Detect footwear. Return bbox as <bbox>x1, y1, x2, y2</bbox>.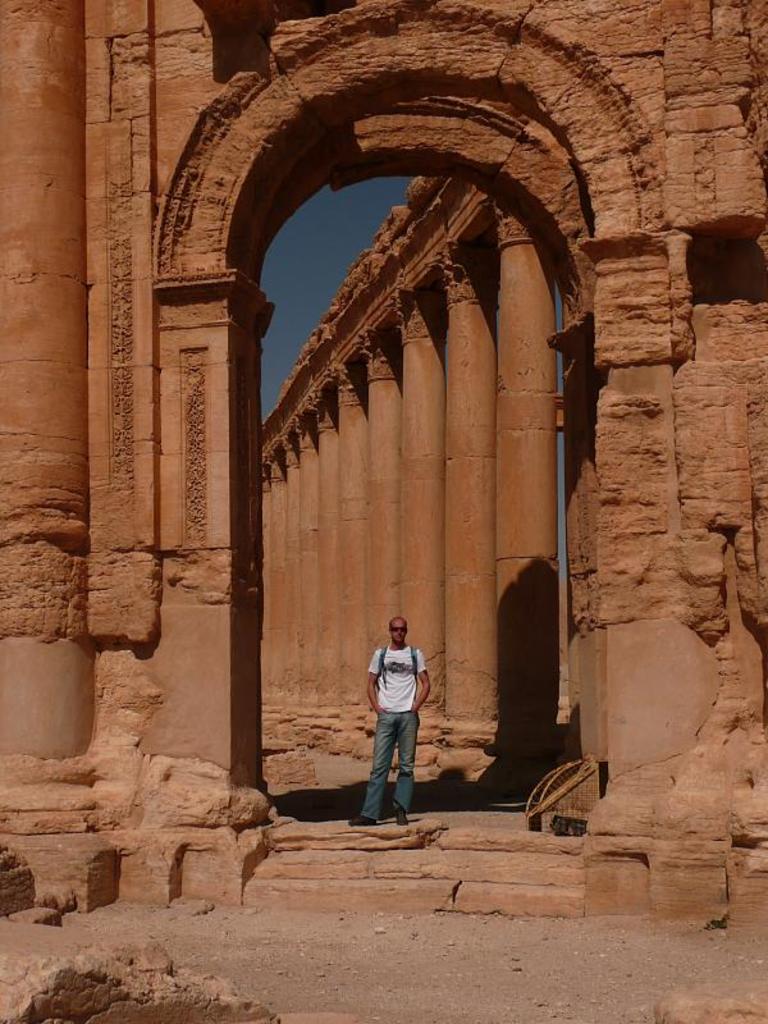
<bbox>392, 804, 412, 827</bbox>.
